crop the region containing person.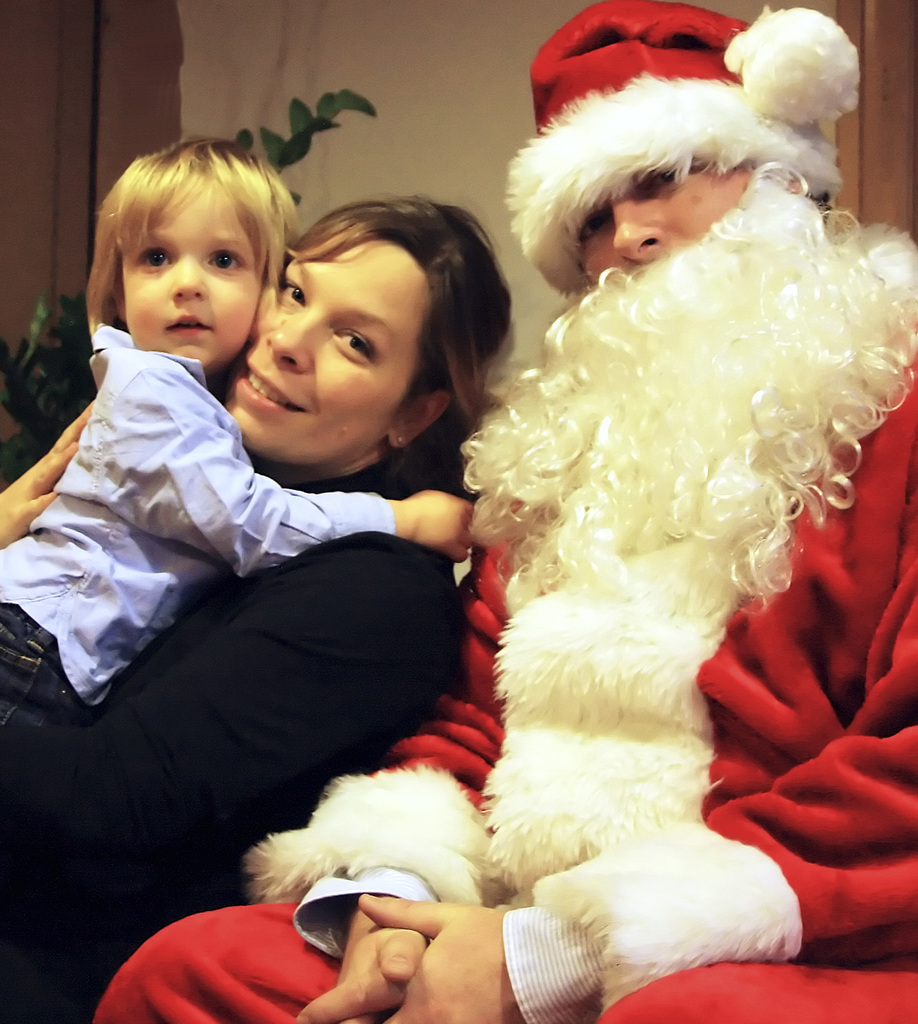
Crop region: x1=0, y1=196, x2=510, y2=1023.
